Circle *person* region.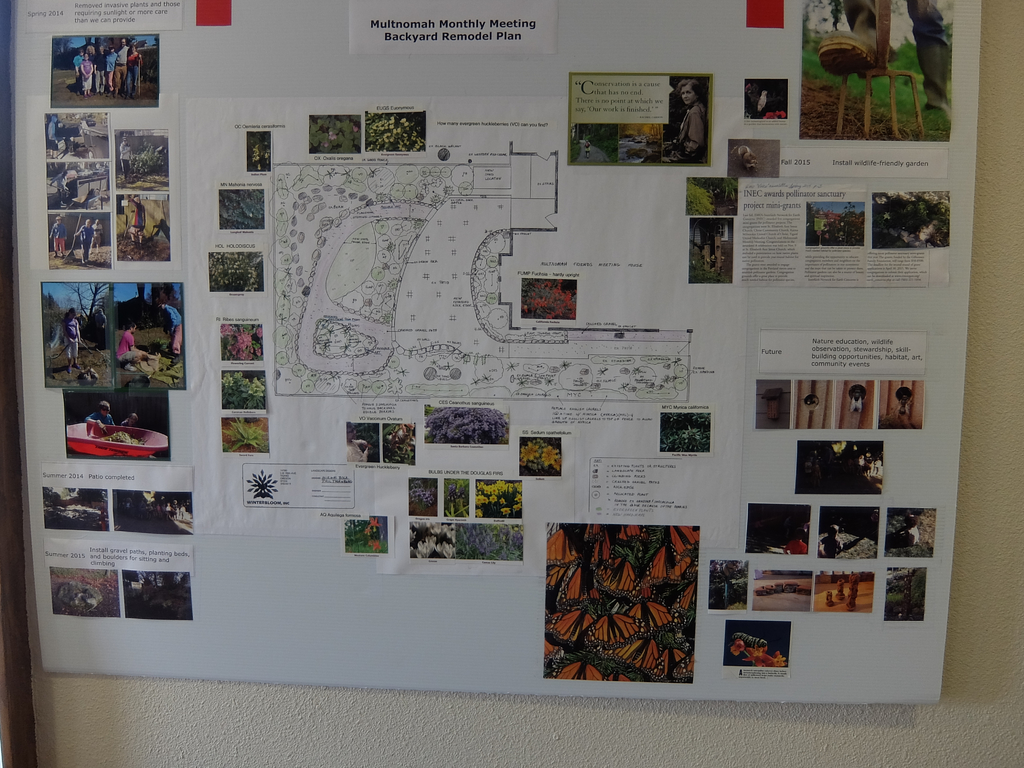
Region: bbox=[820, 0, 950, 114].
